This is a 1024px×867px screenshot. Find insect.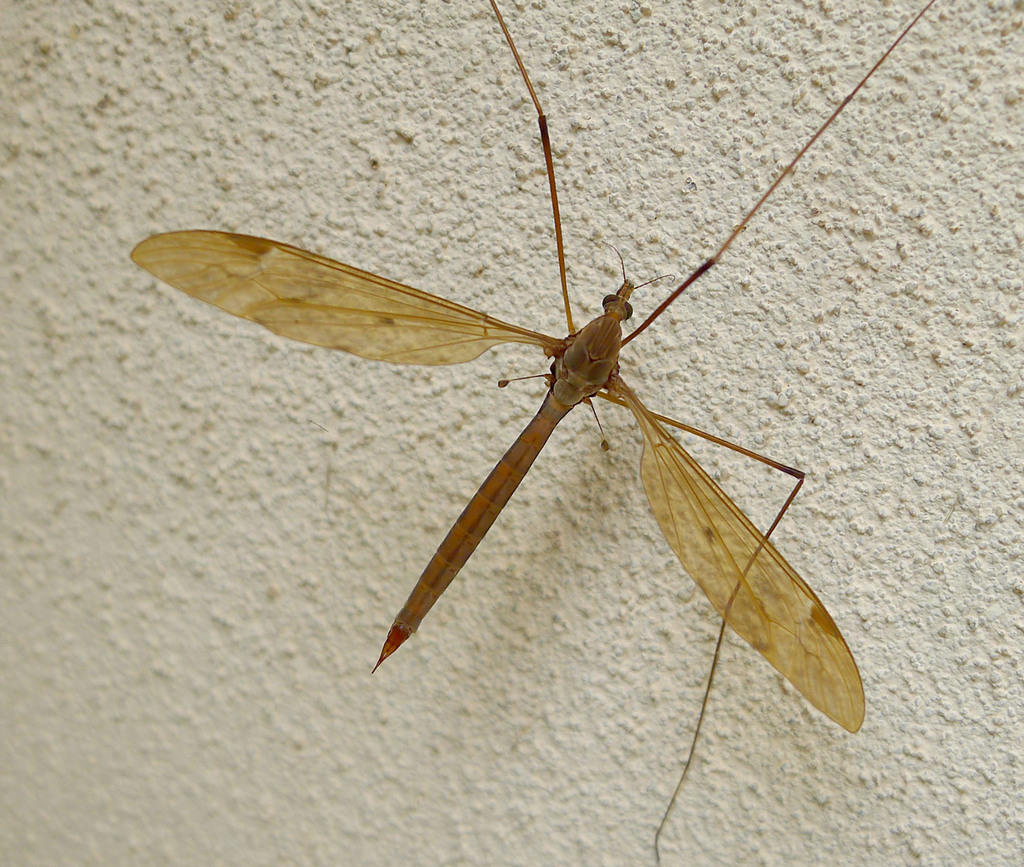
Bounding box: Rect(132, 0, 940, 866).
